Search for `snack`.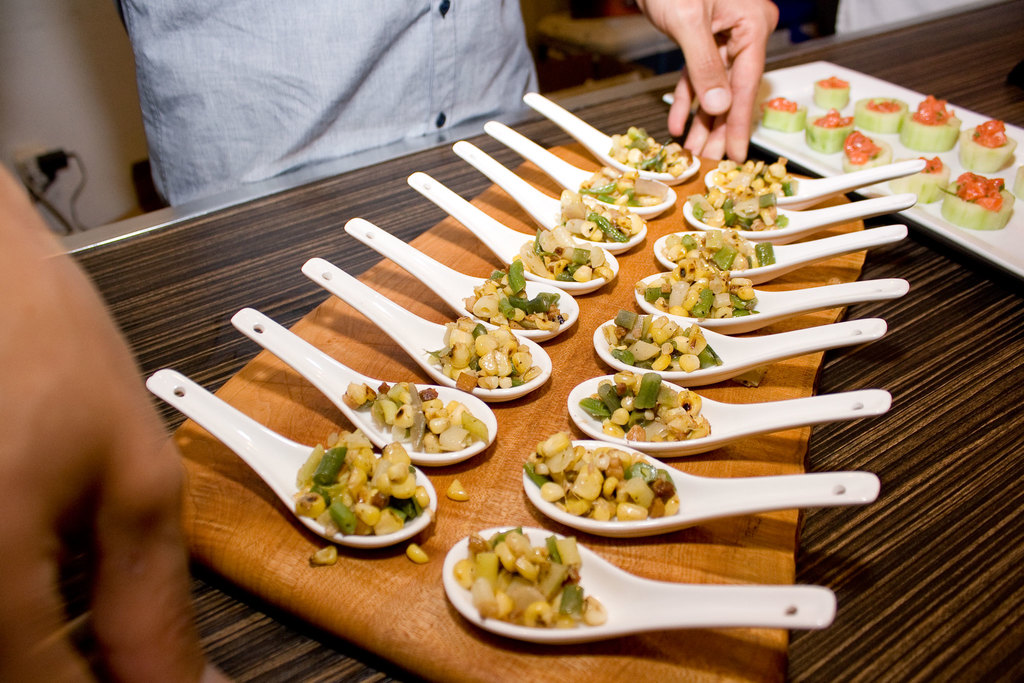
Found at crop(687, 184, 788, 239).
